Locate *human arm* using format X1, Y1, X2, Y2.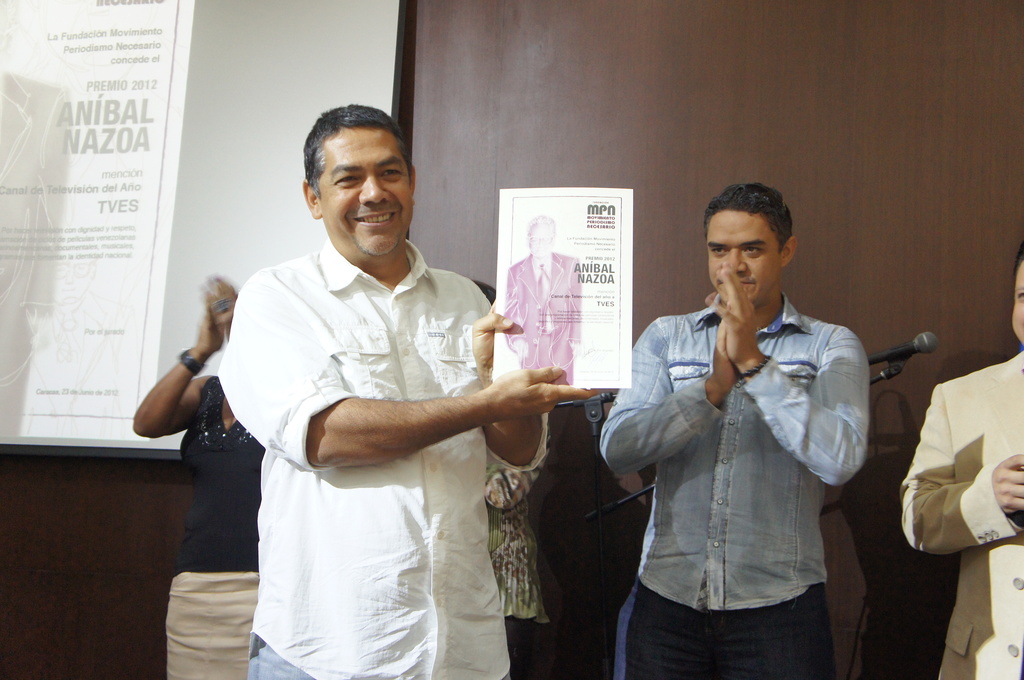
500, 266, 530, 358.
